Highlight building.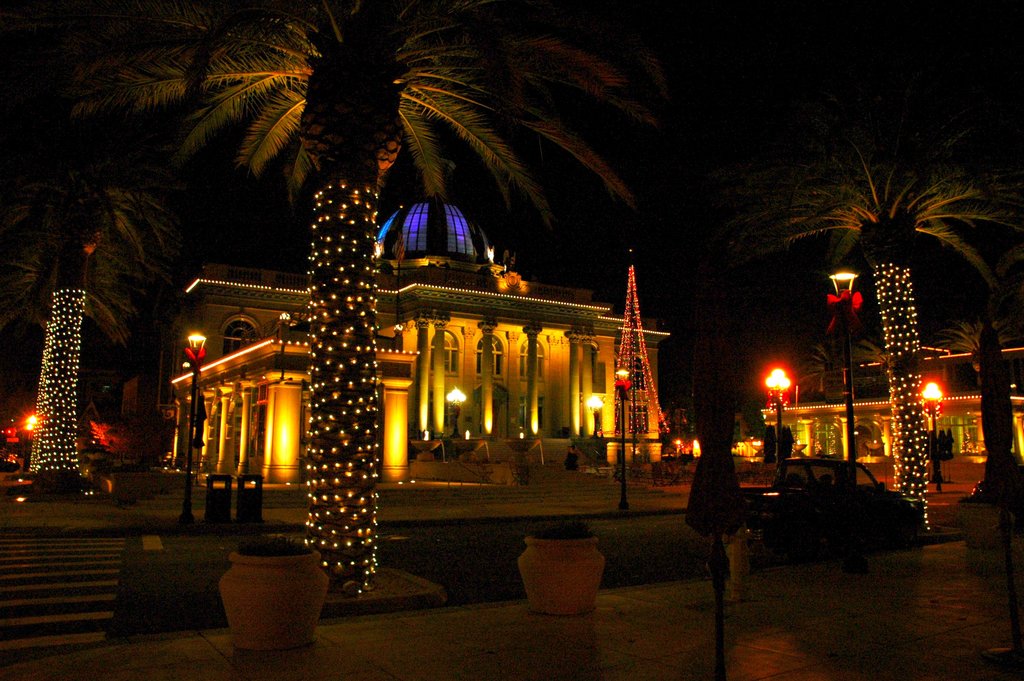
Highlighted region: 749:341:1023:473.
